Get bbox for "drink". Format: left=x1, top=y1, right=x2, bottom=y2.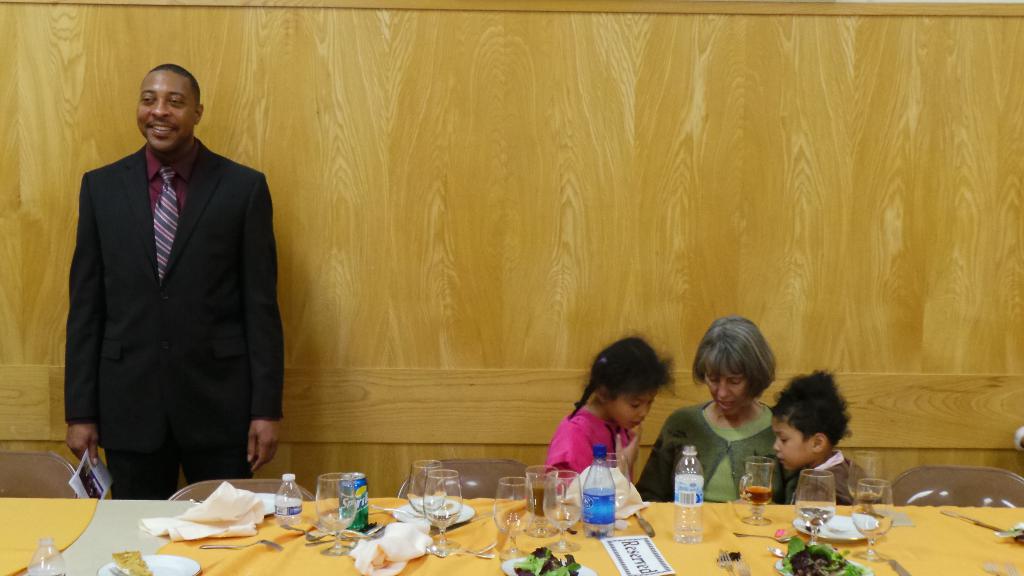
left=744, top=477, right=778, bottom=506.
